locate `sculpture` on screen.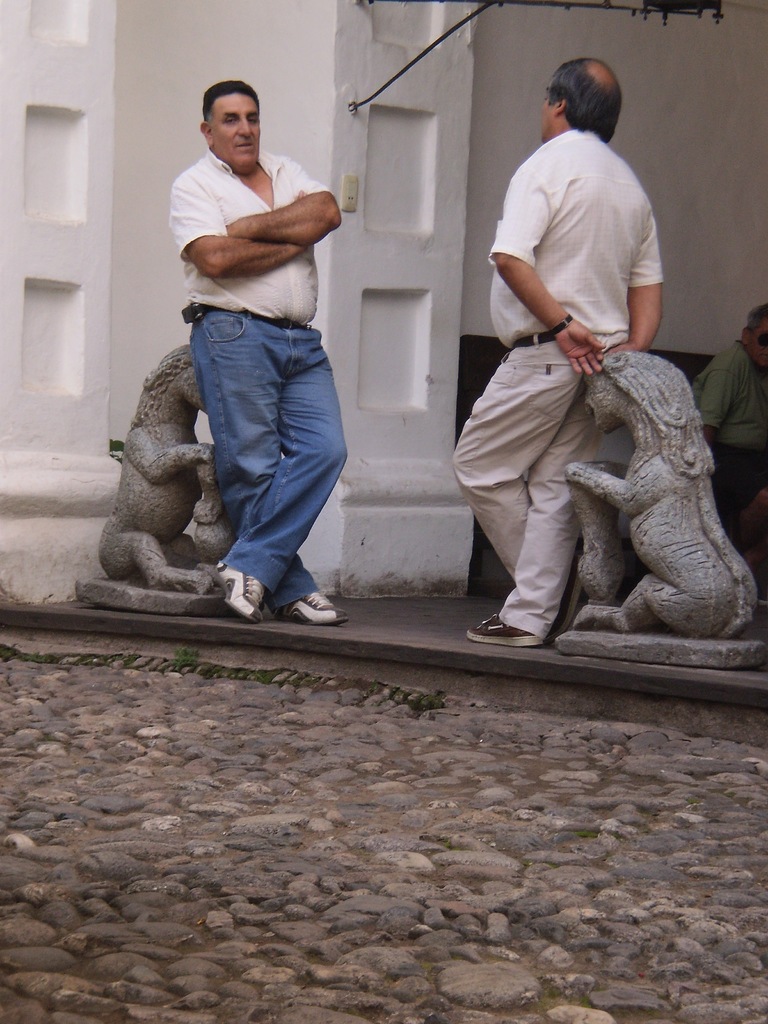
On screen at (x1=572, y1=344, x2=761, y2=637).
